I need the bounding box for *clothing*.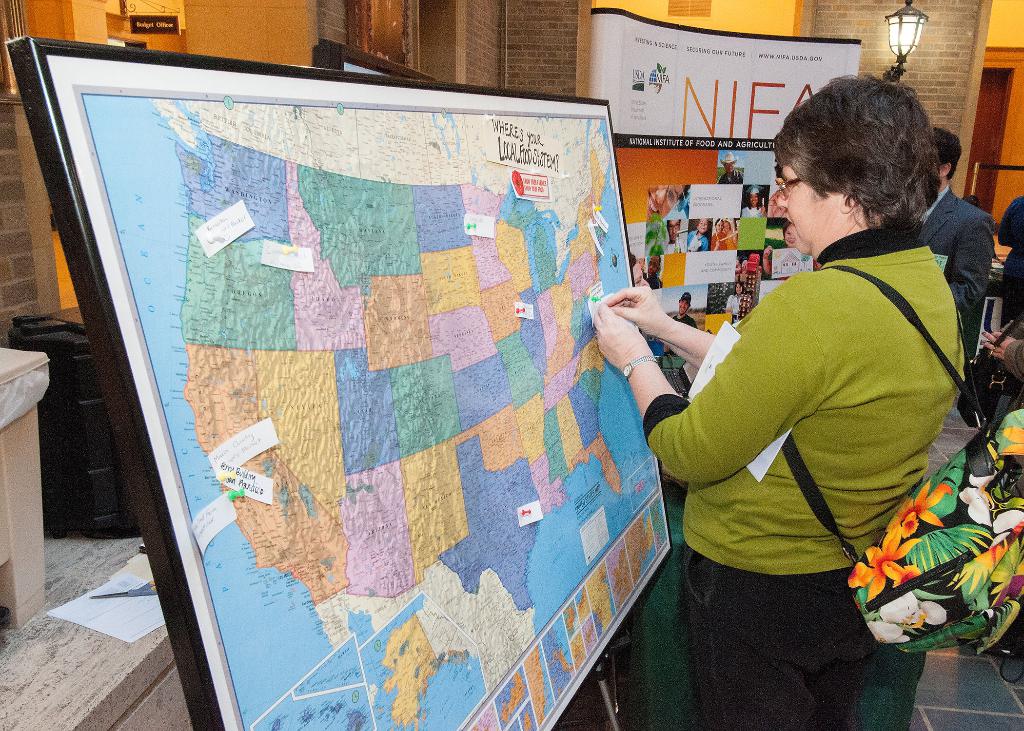
Here it is: select_region(687, 227, 712, 250).
